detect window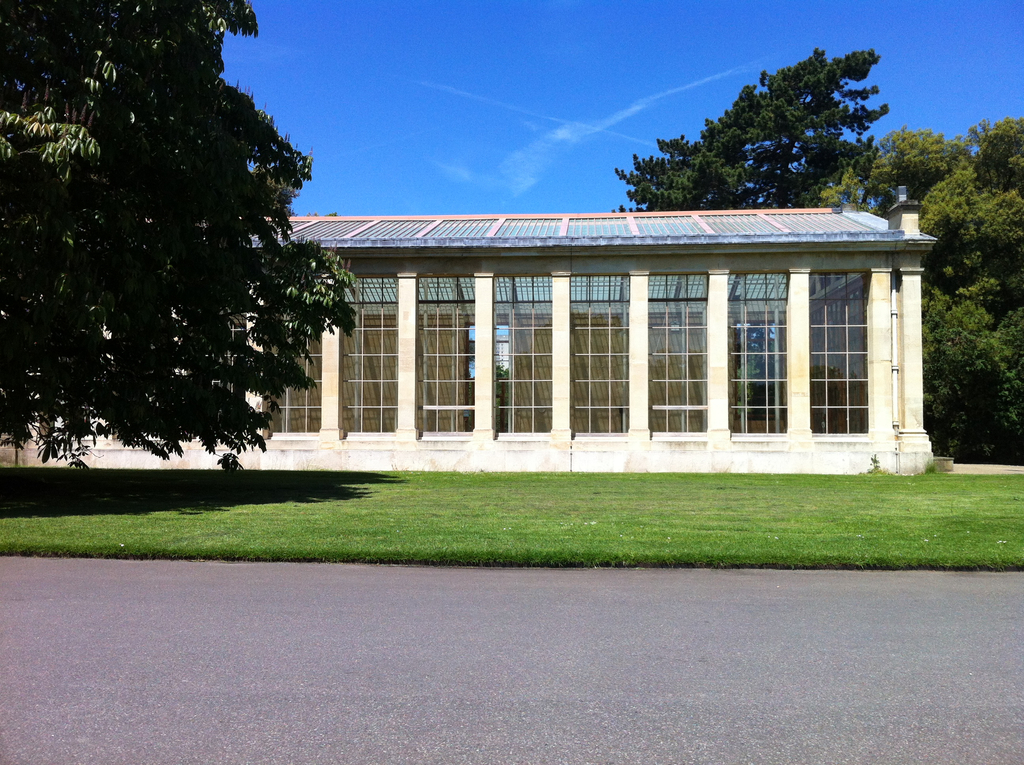
l=494, t=273, r=552, b=434
